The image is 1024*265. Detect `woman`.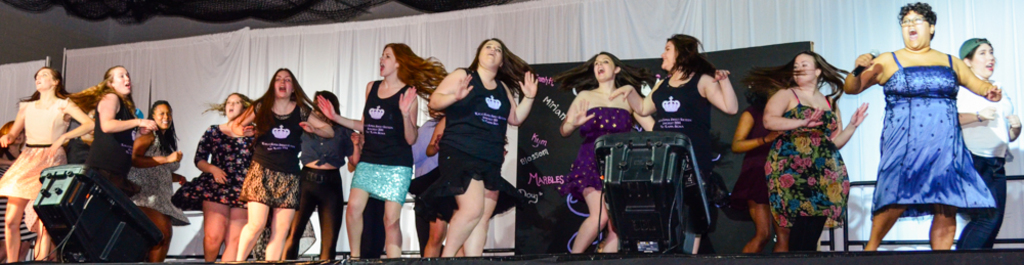
Detection: [124, 99, 188, 264].
